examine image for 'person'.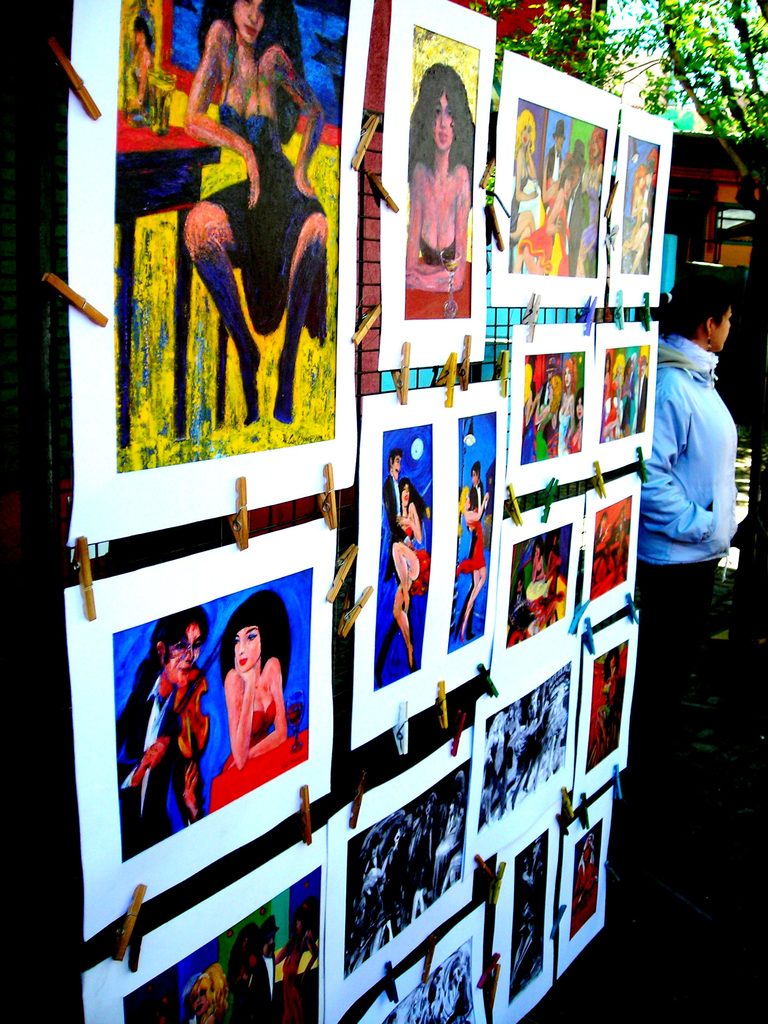
Examination result: crop(568, 837, 602, 934).
